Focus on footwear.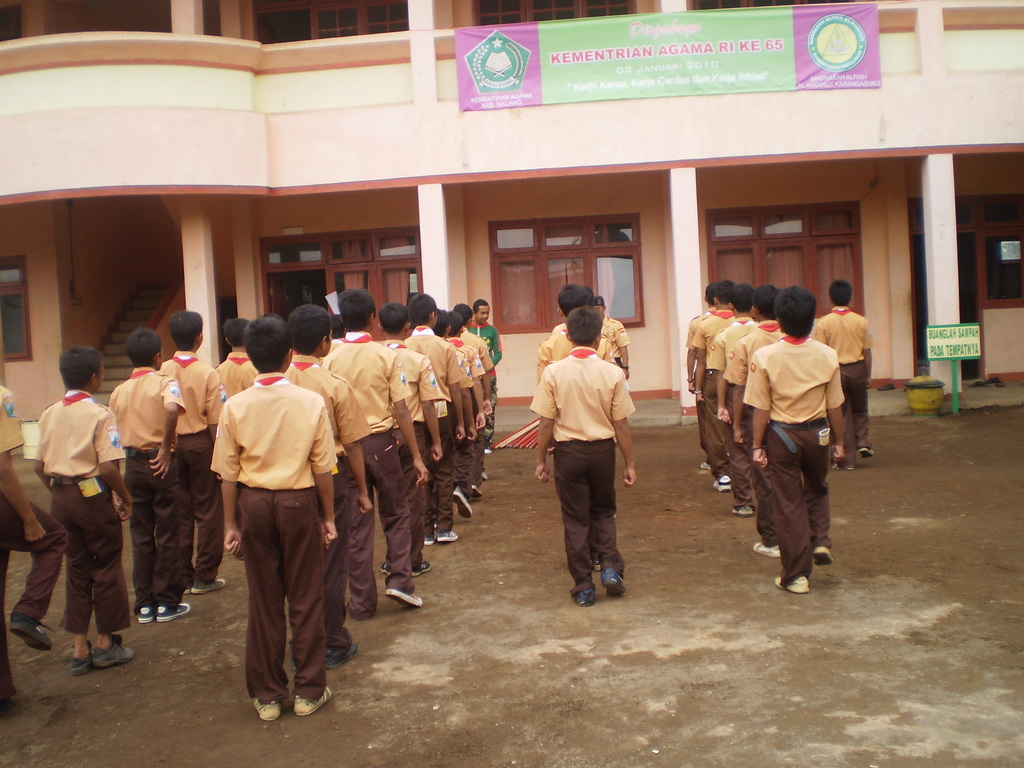
Focused at (381,563,389,577).
